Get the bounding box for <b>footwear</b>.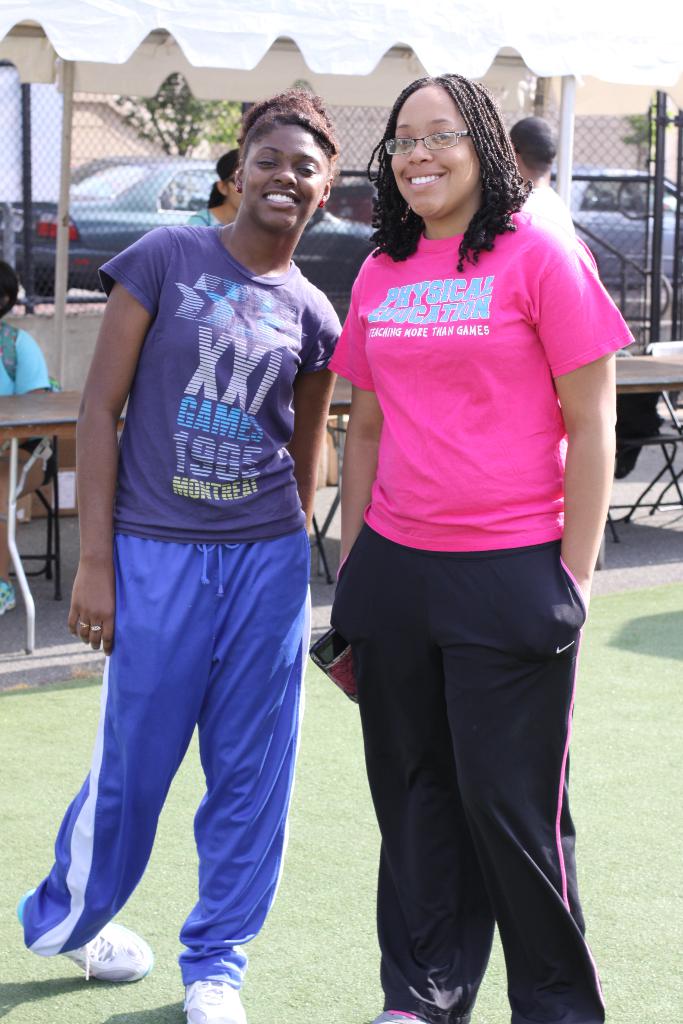
{"left": 0, "top": 571, "right": 23, "bottom": 620}.
